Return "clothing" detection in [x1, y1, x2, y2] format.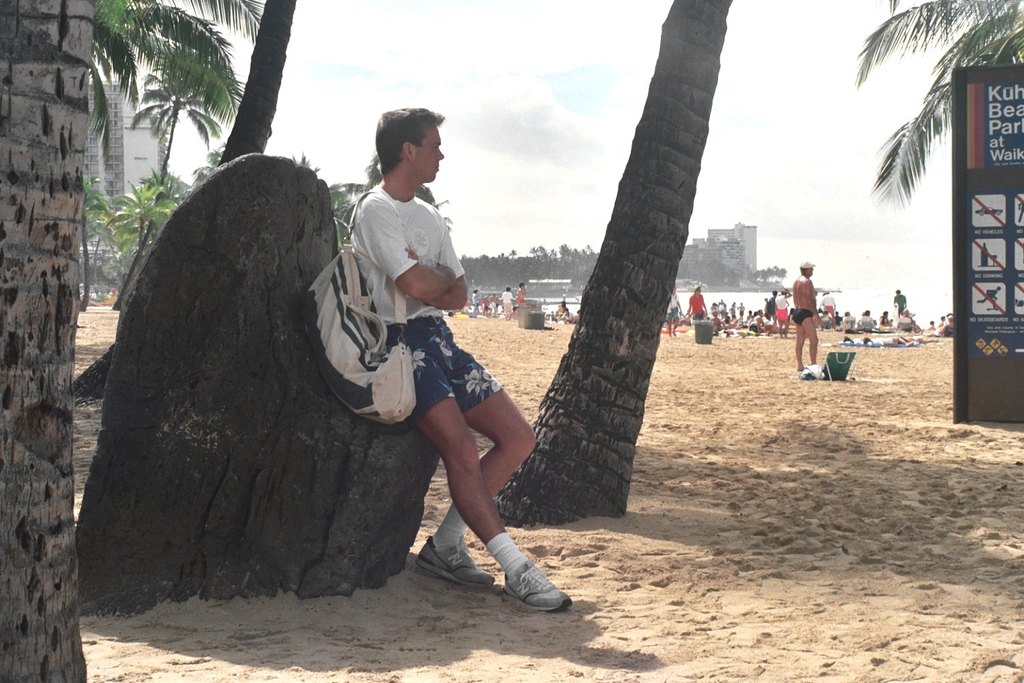
[689, 290, 707, 316].
